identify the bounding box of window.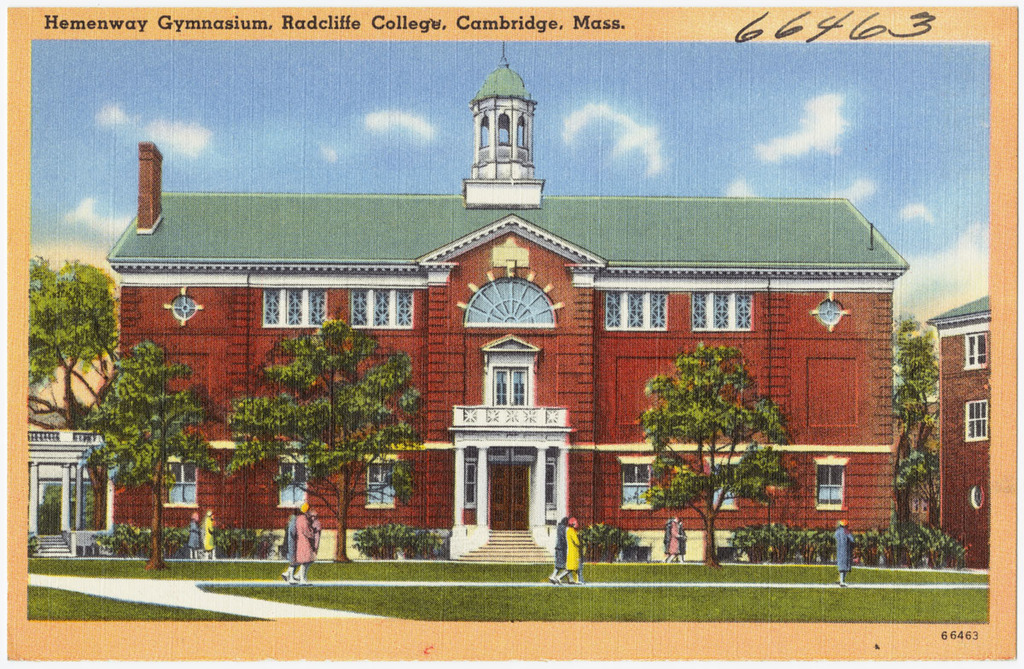
<region>714, 466, 741, 510</region>.
